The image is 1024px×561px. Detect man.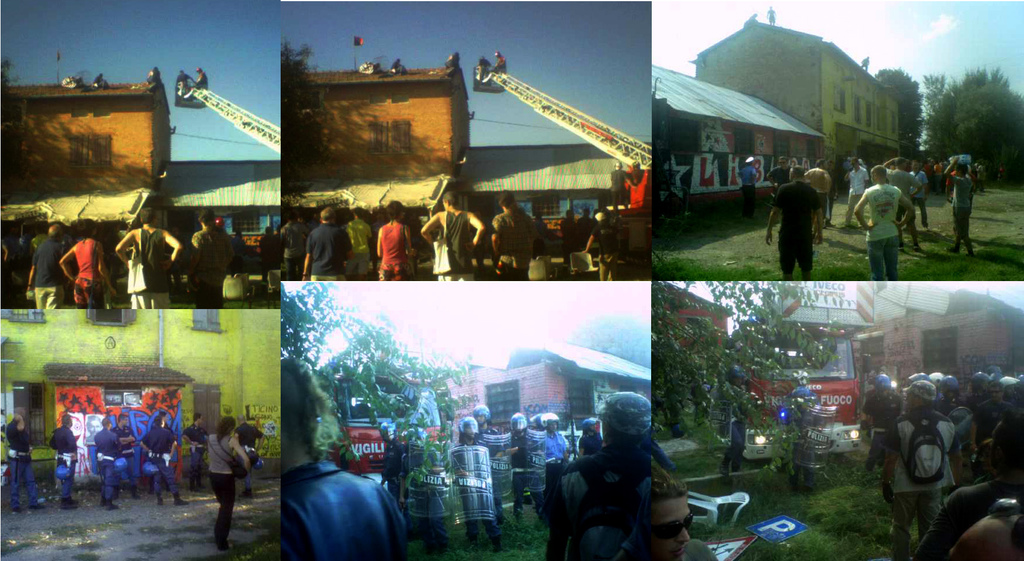
Detection: bbox(53, 419, 85, 505).
